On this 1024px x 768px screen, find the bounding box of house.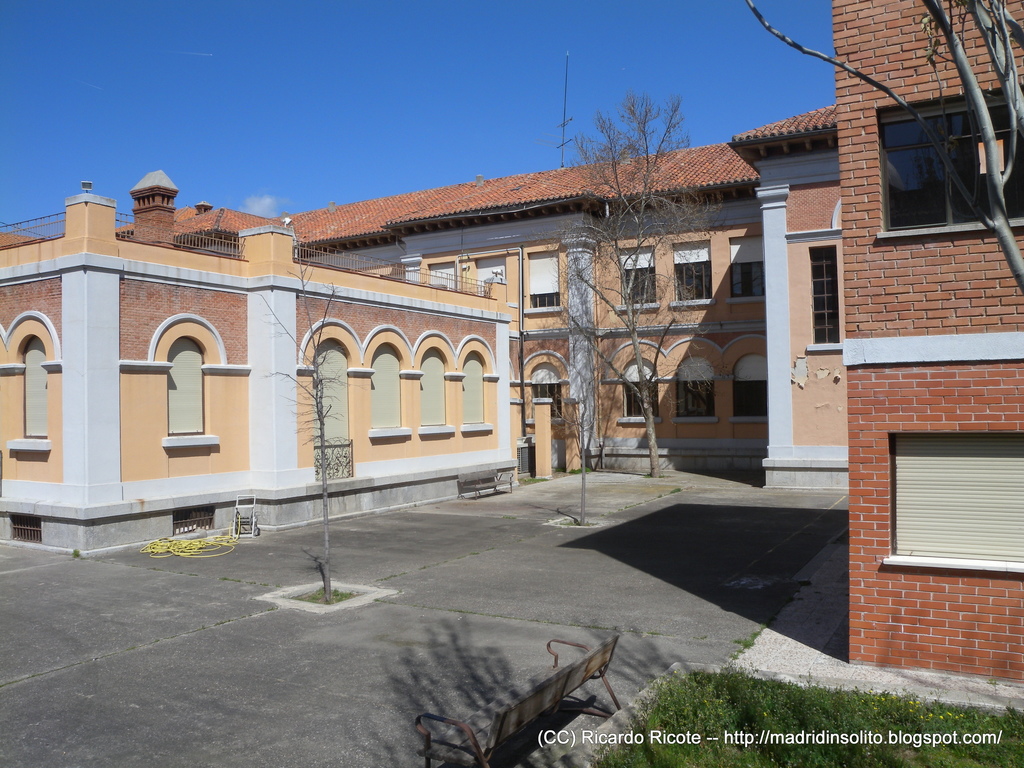
Bounding box: BBox(732, 105, 846, 499).
